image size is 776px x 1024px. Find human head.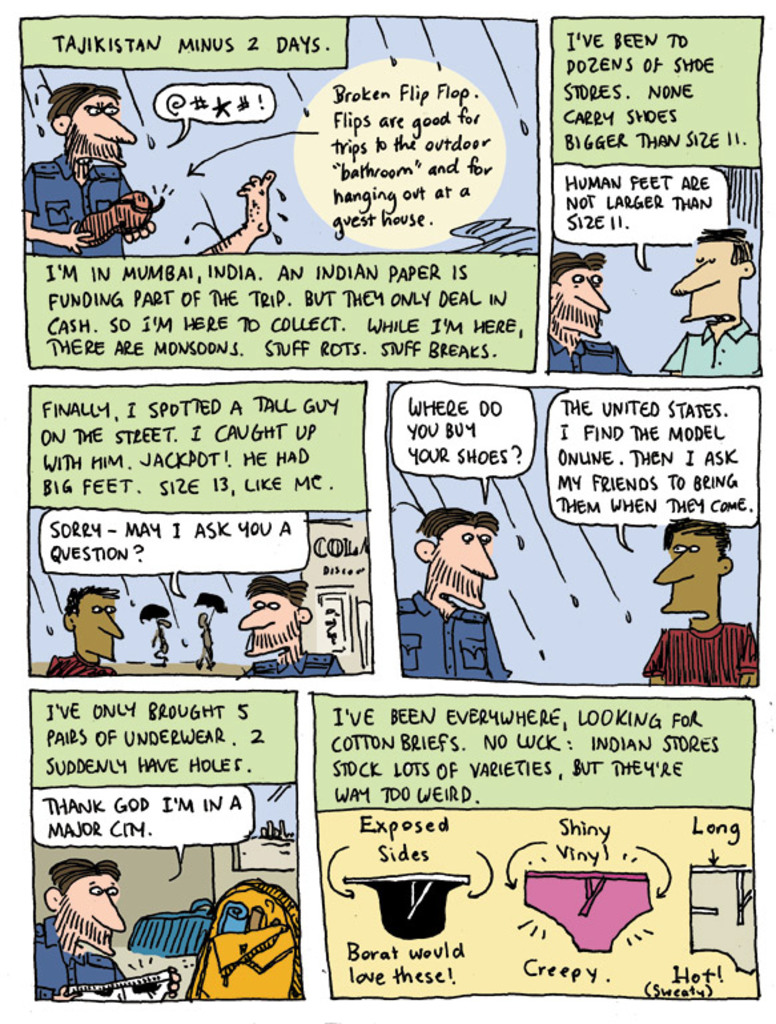
box(57, 582, 121, 659).
